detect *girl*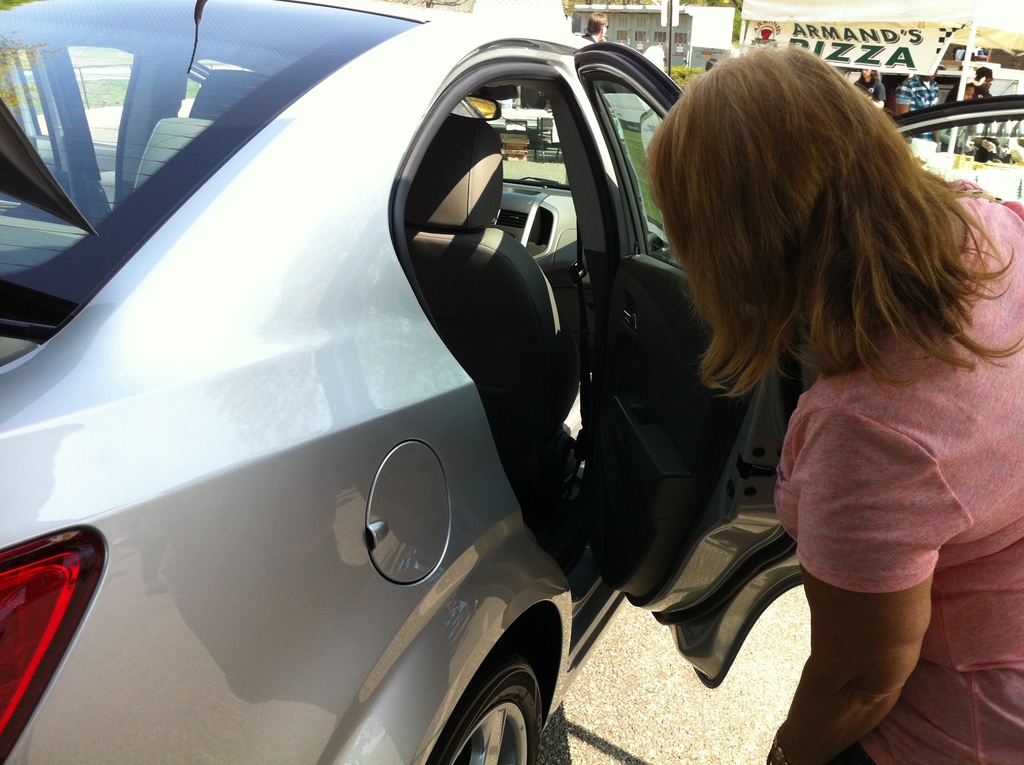
<bbox>933, 81, 995, 153</bbox>
